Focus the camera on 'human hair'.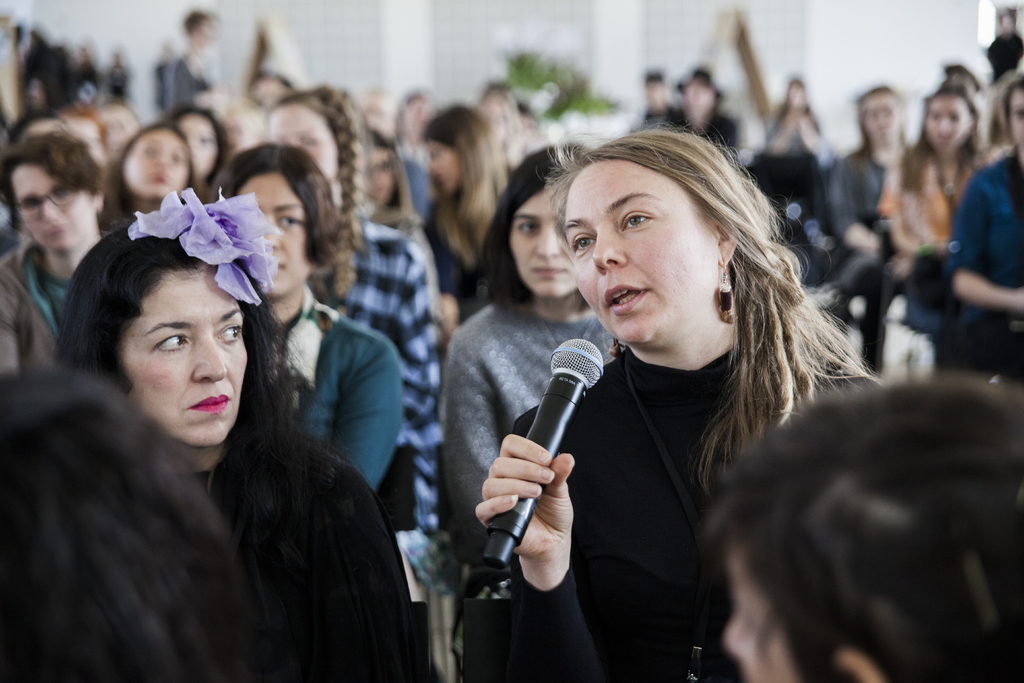
Focus region: crop(463, 147, 593, 304).
